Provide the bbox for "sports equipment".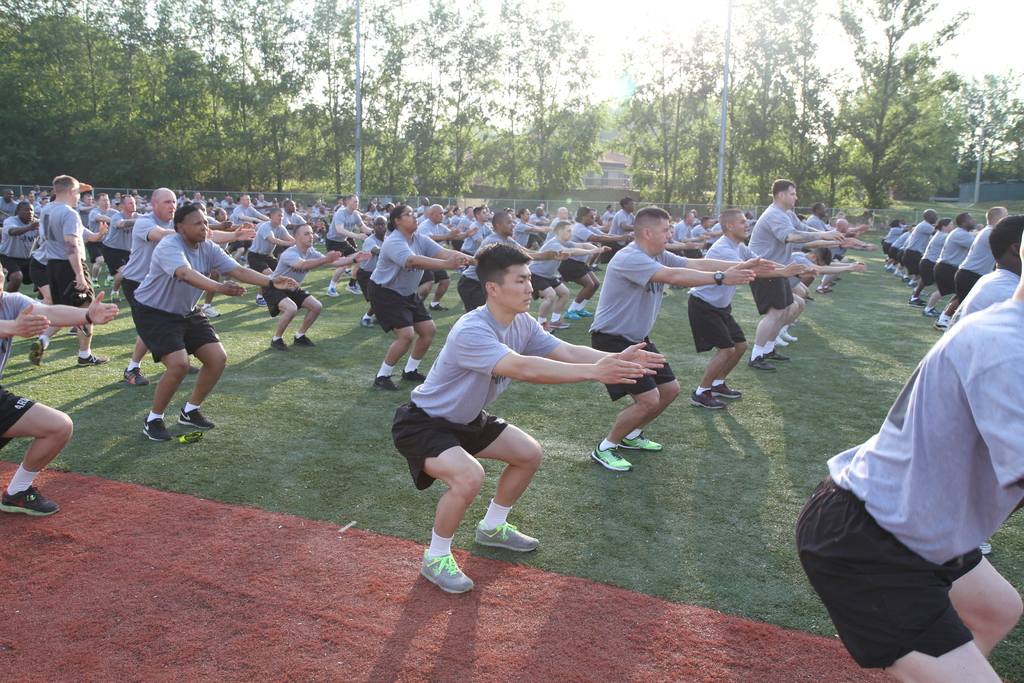
[x1=420, y1=548, x2=477, y2=597].
